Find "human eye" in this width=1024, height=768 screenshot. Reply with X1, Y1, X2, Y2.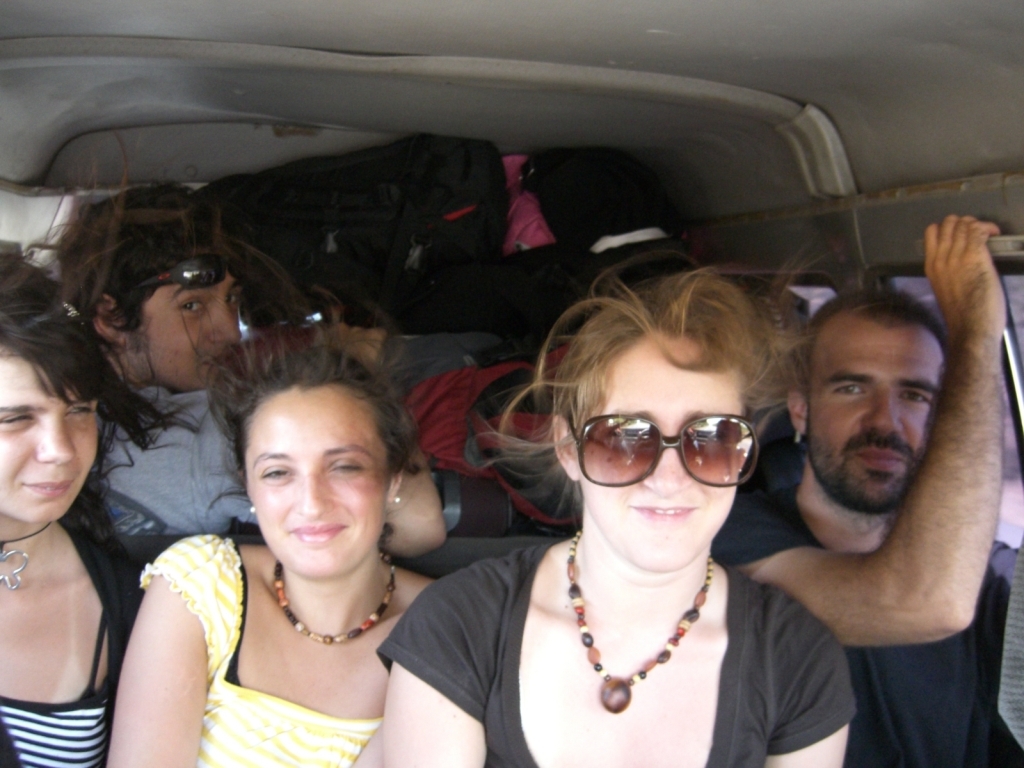
178, 294, 205, 316.
